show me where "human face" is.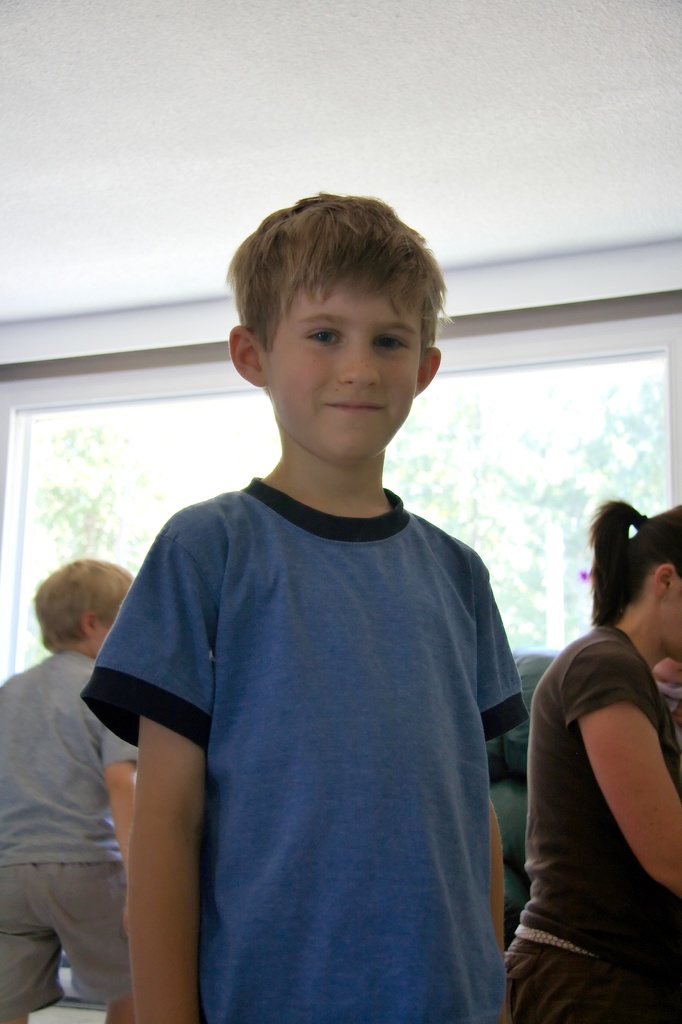
"human face" is at region(265, 271, 426, 461).
